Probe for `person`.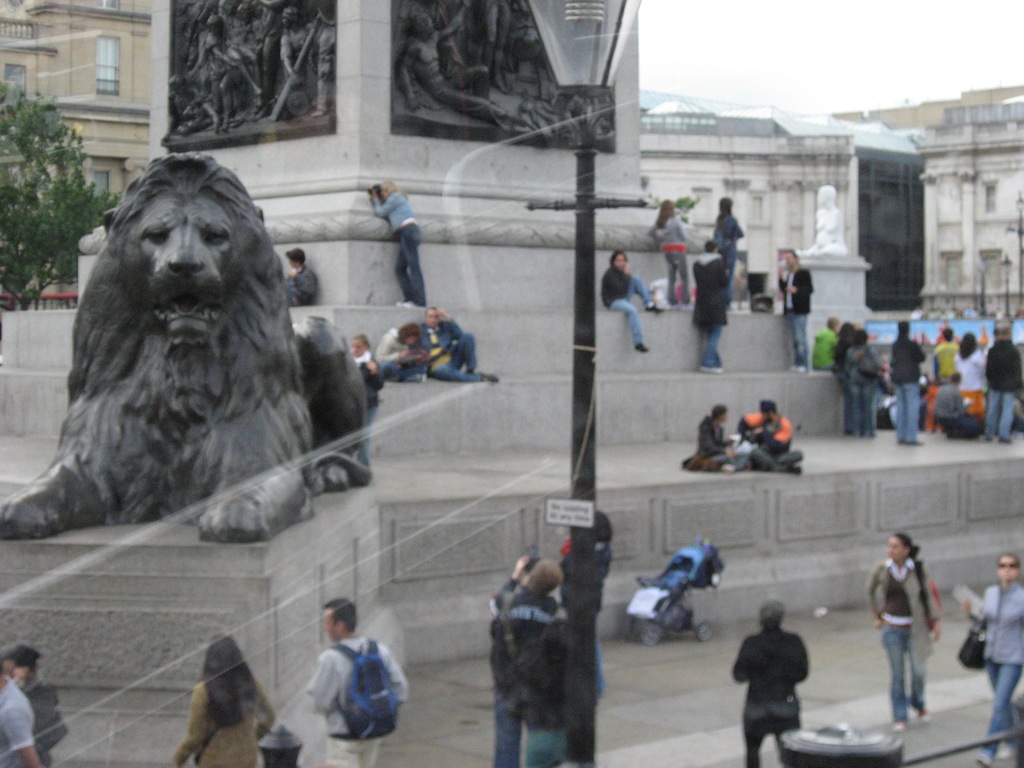
Probe result: box(656, 187, 697, 302).
